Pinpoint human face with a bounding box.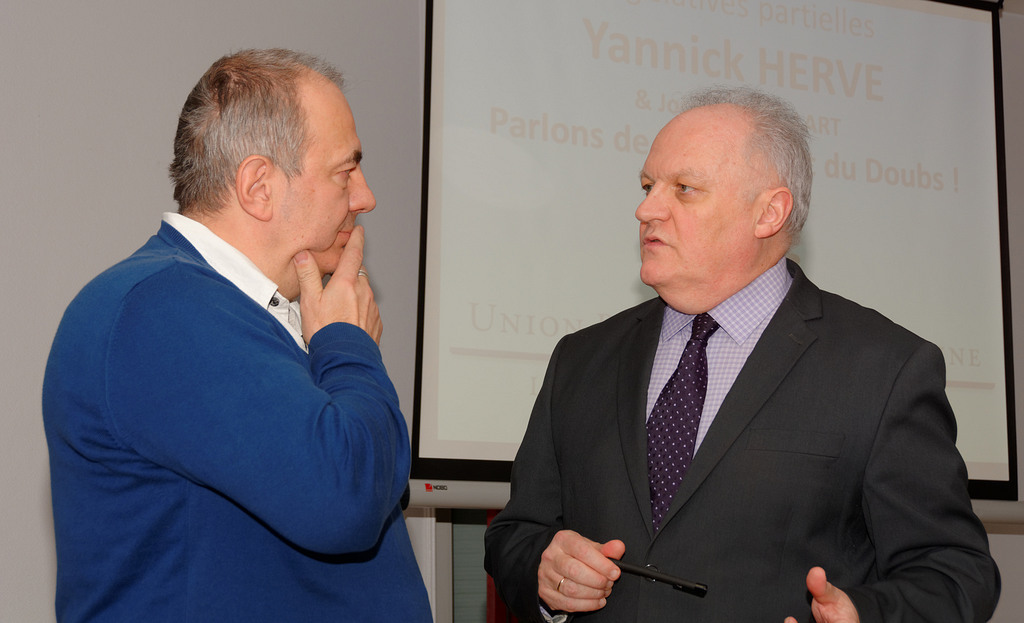
crop(273, 82, 373, 268).
